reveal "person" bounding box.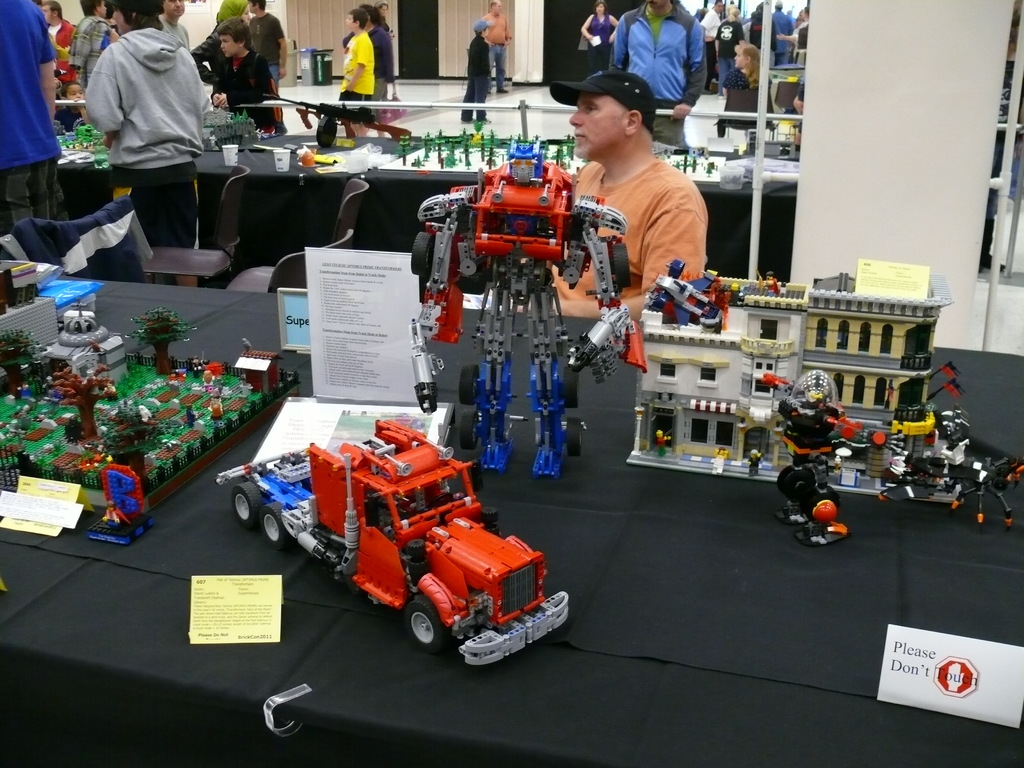
Revealed: x1=579 y1=0 x2=619 y2=69.
